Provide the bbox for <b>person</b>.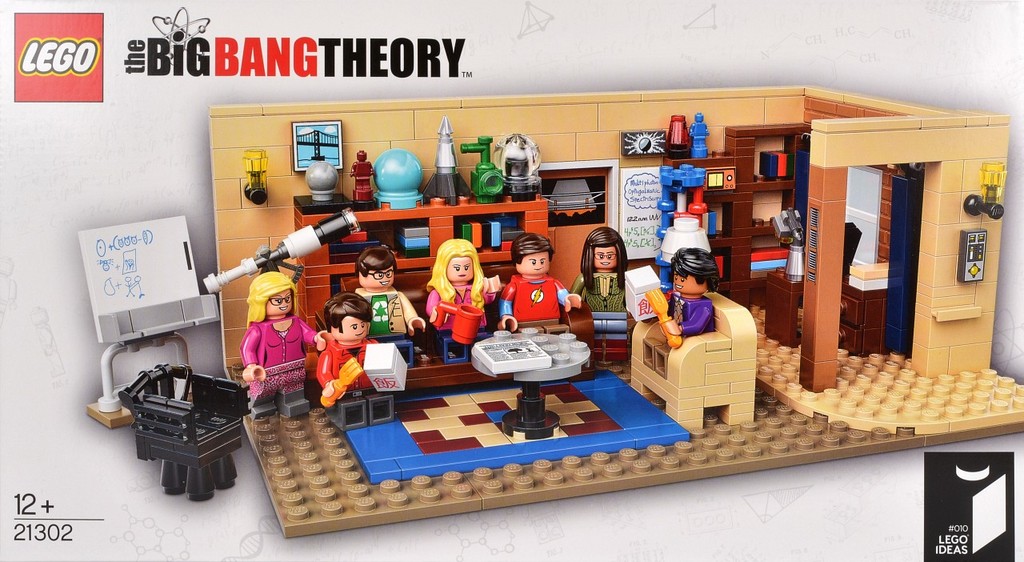
(498, 235, 585, 333).
